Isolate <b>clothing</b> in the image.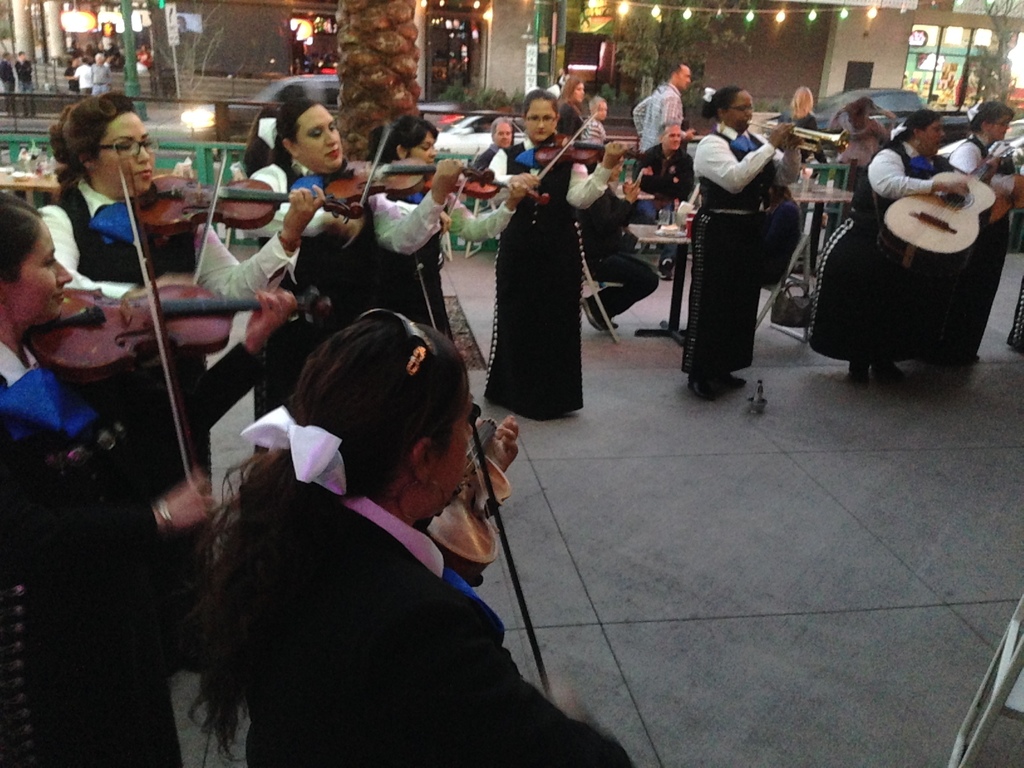
Isolated region: [left=576, top=186, right=657, bottom=313].
